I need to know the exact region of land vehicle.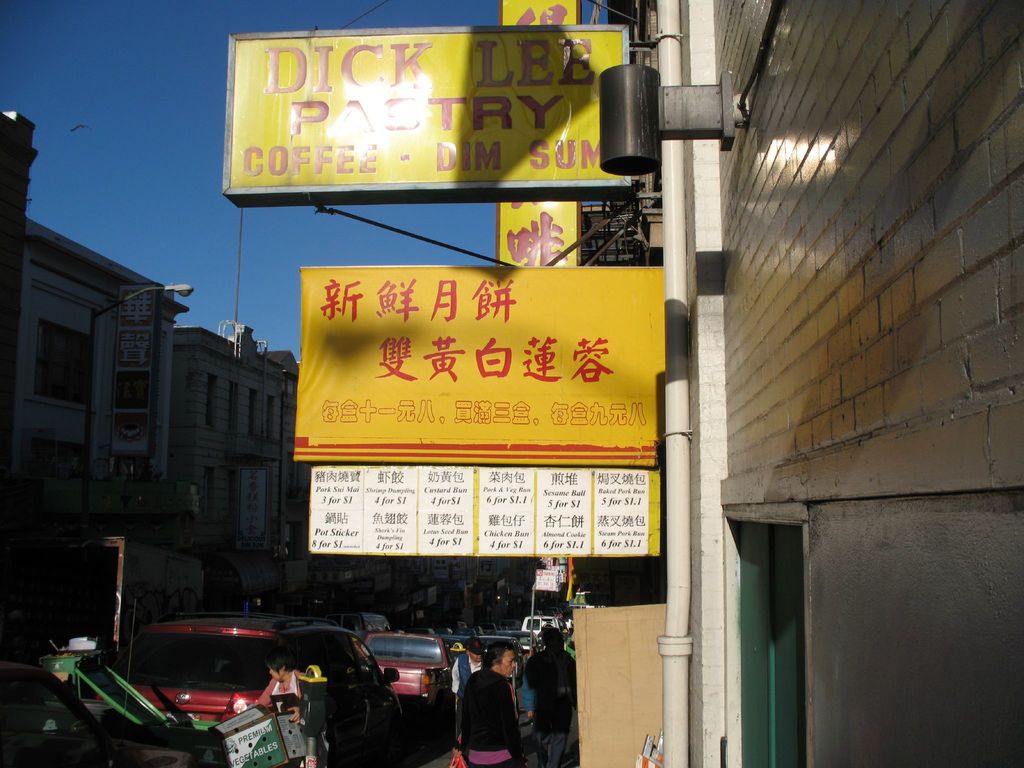
Region: BBox(365, 632, 459, 717).
